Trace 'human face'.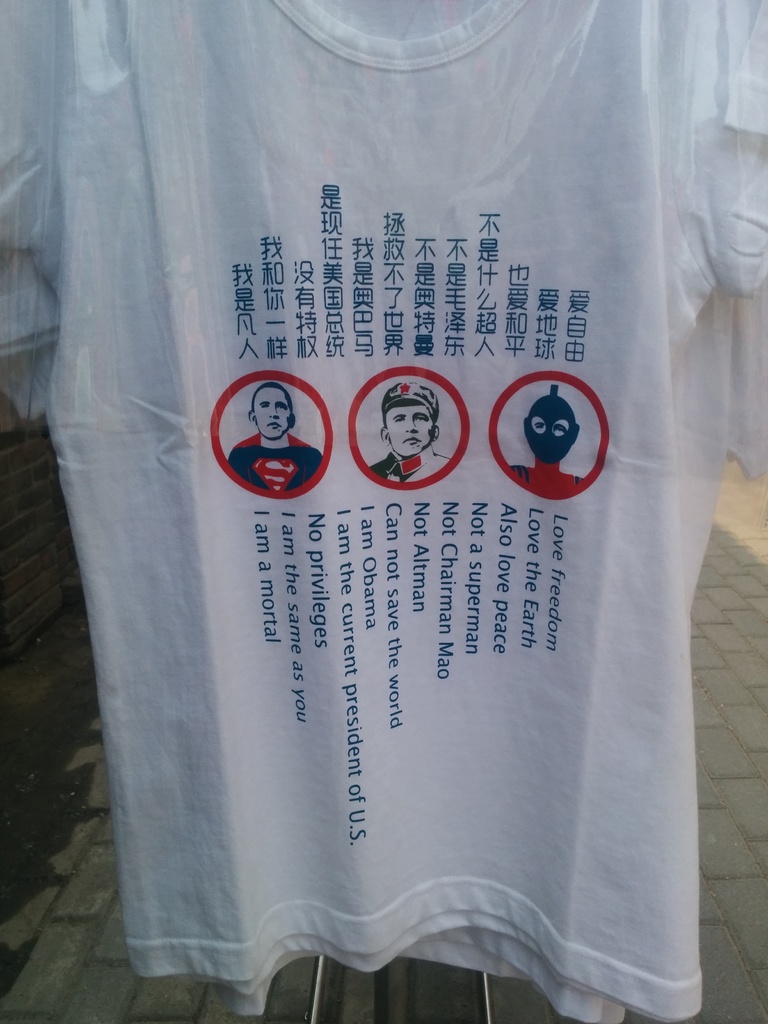
Traced to bbox=(253, 390, 292, 440).
